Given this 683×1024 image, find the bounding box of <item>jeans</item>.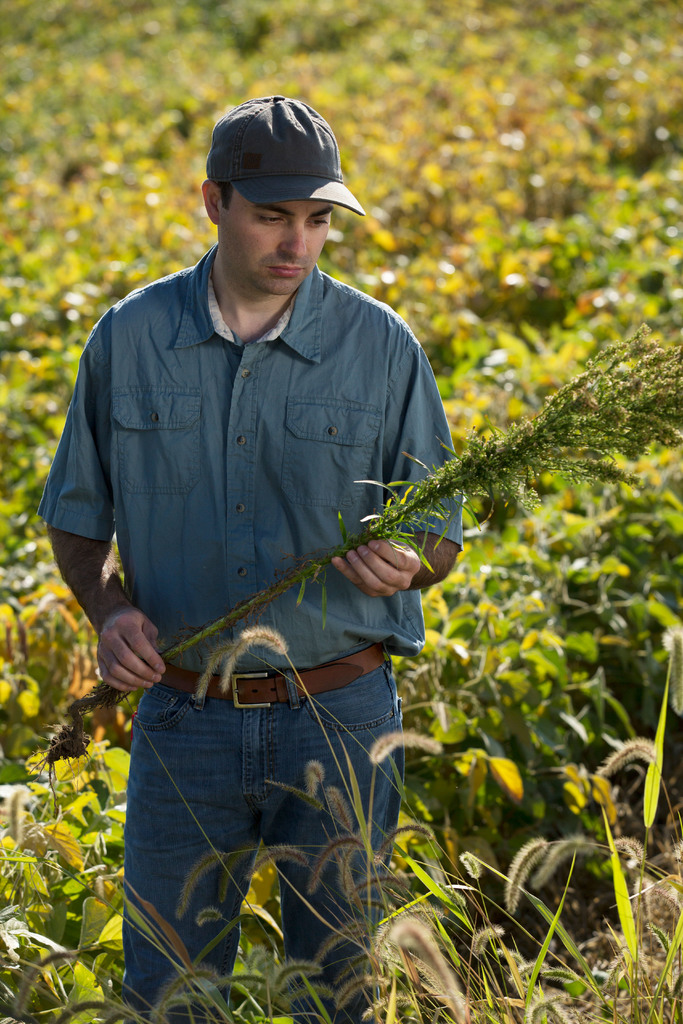
{"x1": 120, "y1": 668, "x2": 403, "y2": 1001}.
